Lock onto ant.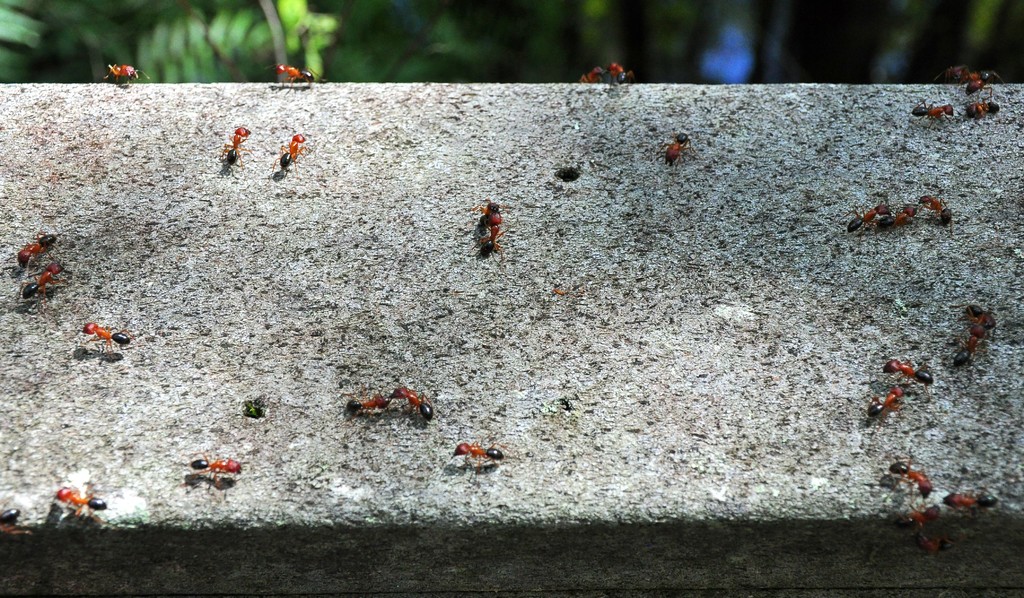
Locked: (906,526,945,556).
